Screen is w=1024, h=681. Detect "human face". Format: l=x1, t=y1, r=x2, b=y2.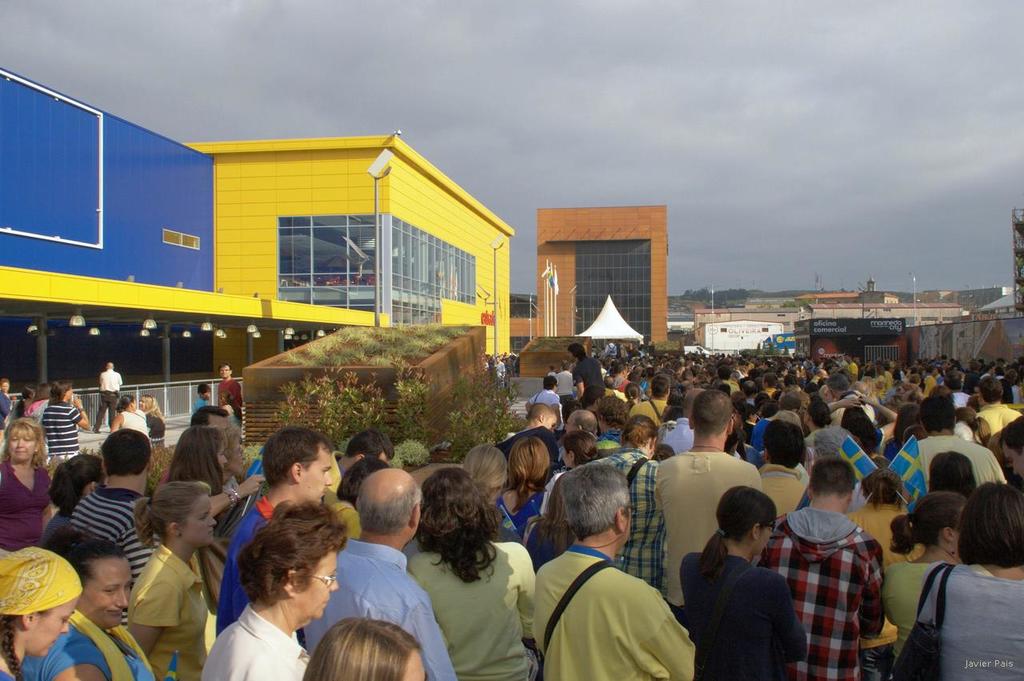
l=30, t=597, r=78, b=658.
